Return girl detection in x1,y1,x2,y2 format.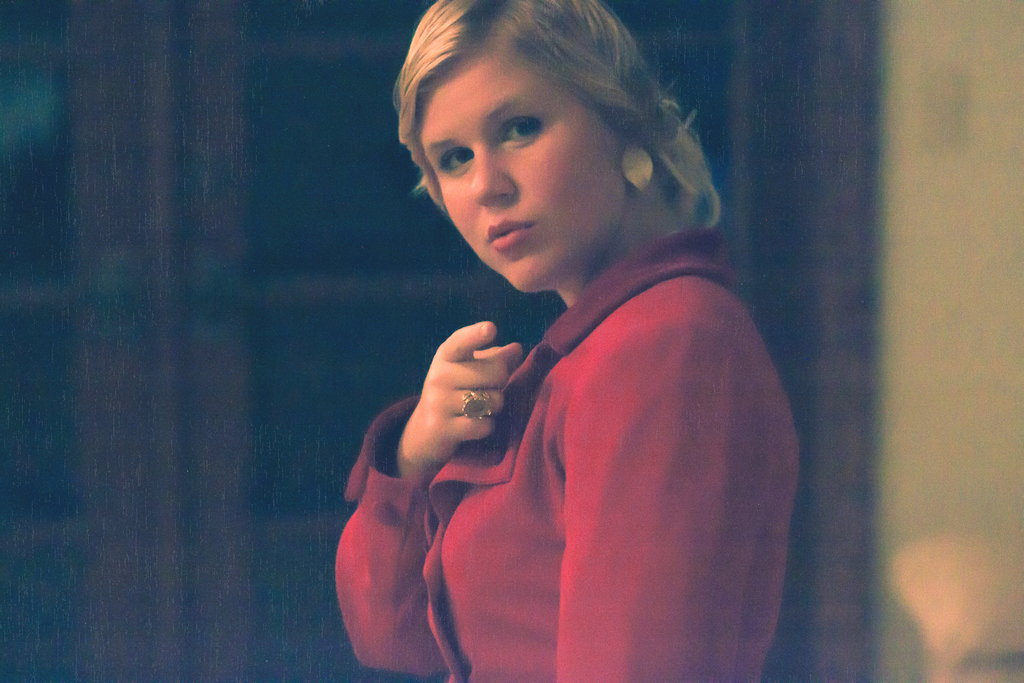
334,0,801,682.
